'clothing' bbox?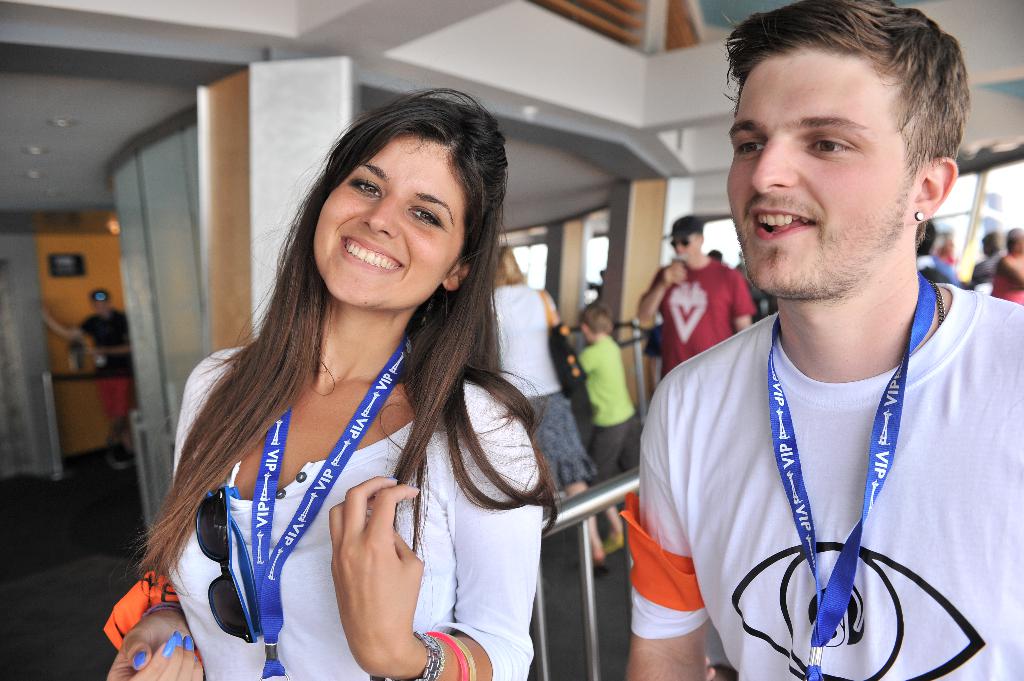
(484, 282, 600, 496)
